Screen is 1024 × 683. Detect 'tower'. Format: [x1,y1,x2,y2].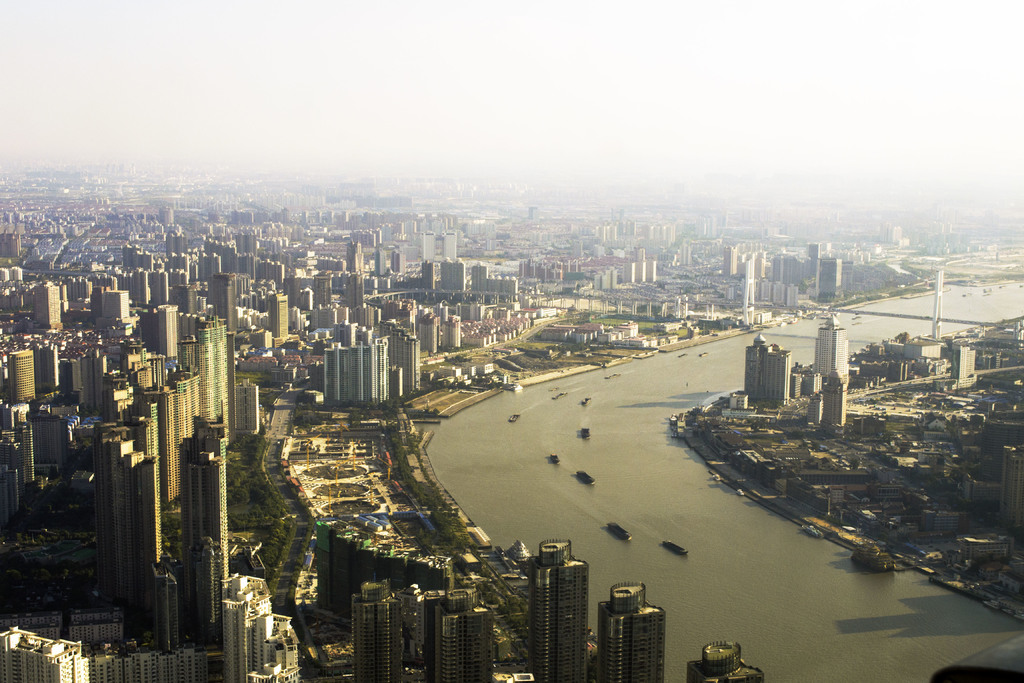
[151,561,168,657].
